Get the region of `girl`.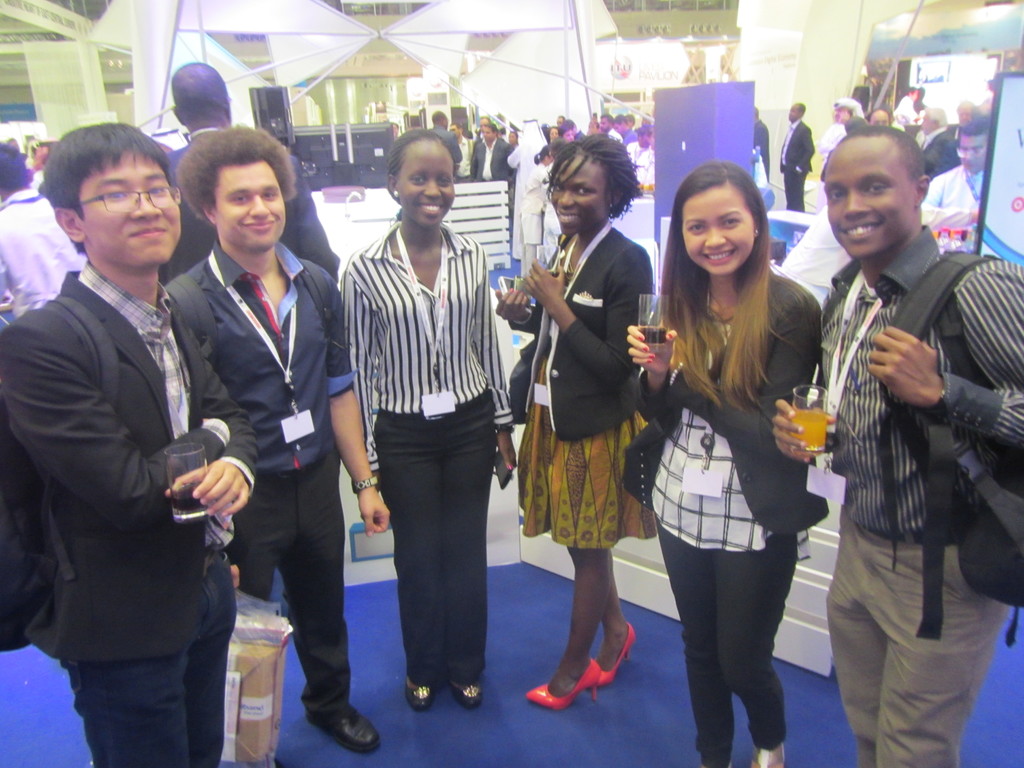
x1=619 y1=157 x2=827 y2=767.
